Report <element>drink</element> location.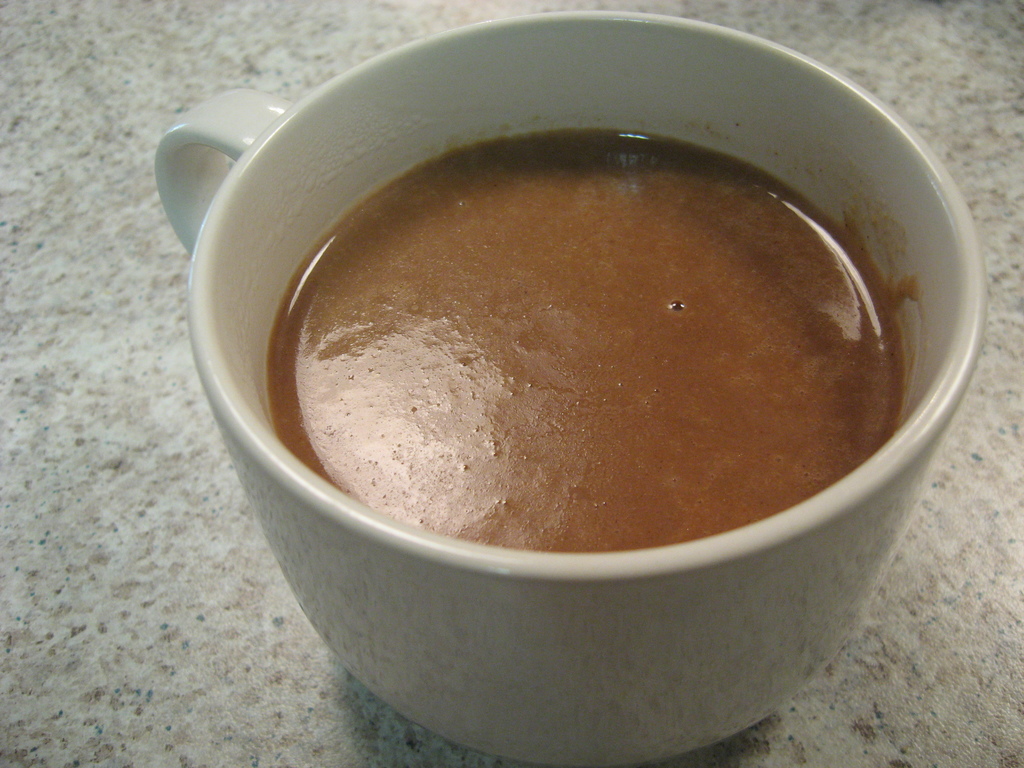
Report: {"left": 269, "top": 129, "right": 911, "bottom": 551}.
